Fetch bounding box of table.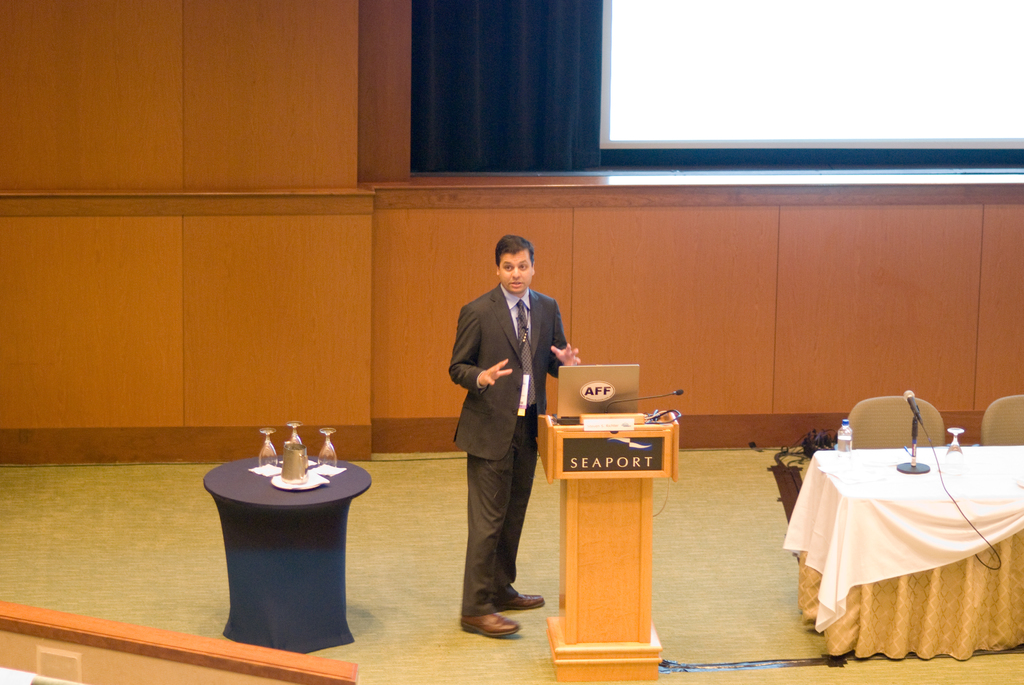
Bbox: region(788, 455, 1020, 670).
